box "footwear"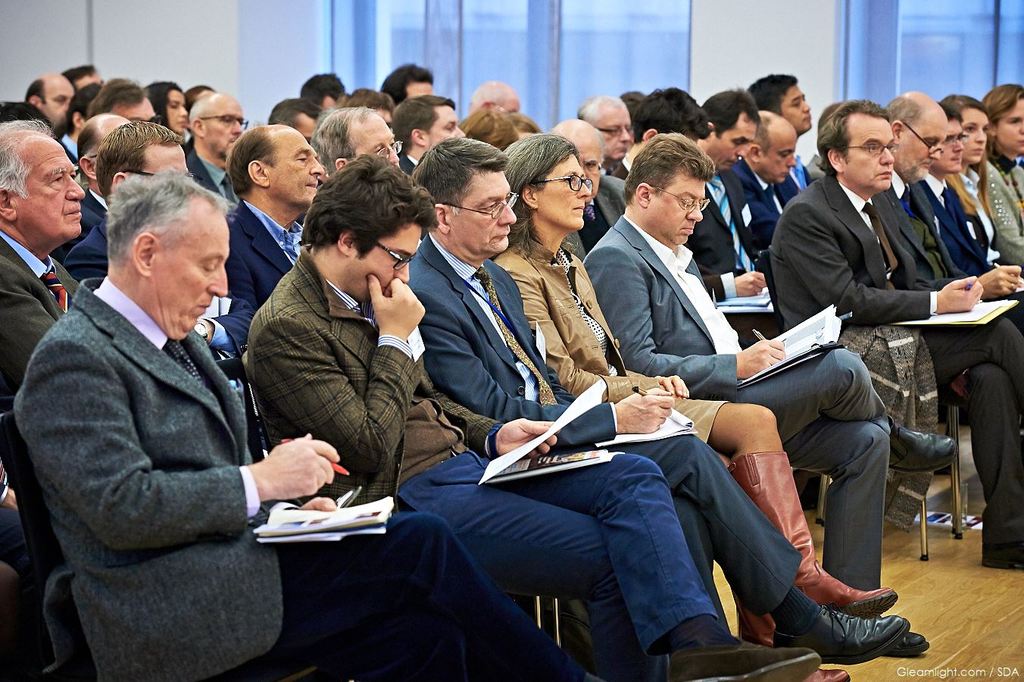
left=772, top=609, right=907, bottom=669
